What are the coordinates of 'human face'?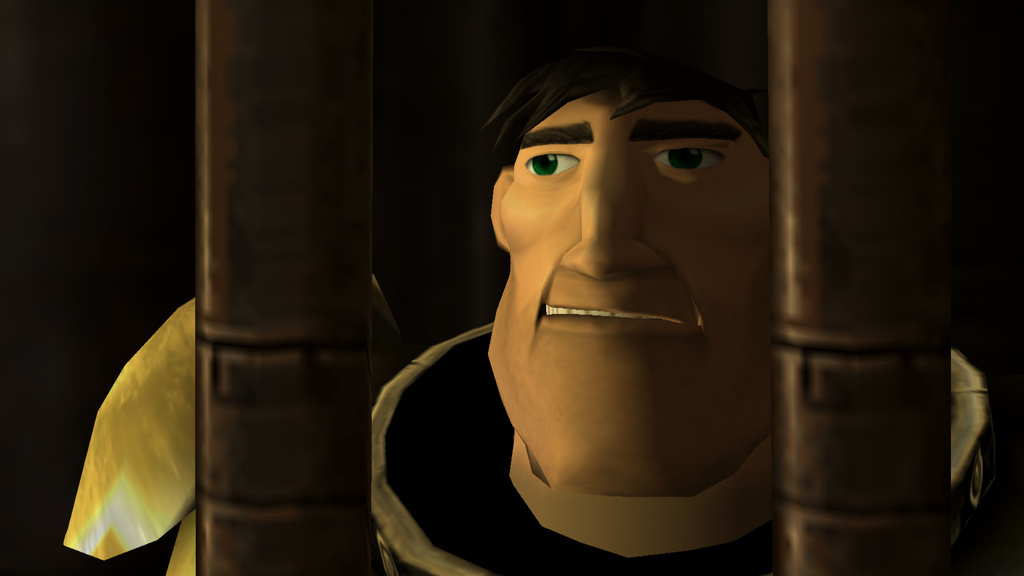
l=489, t=84, r=780, b=499.
